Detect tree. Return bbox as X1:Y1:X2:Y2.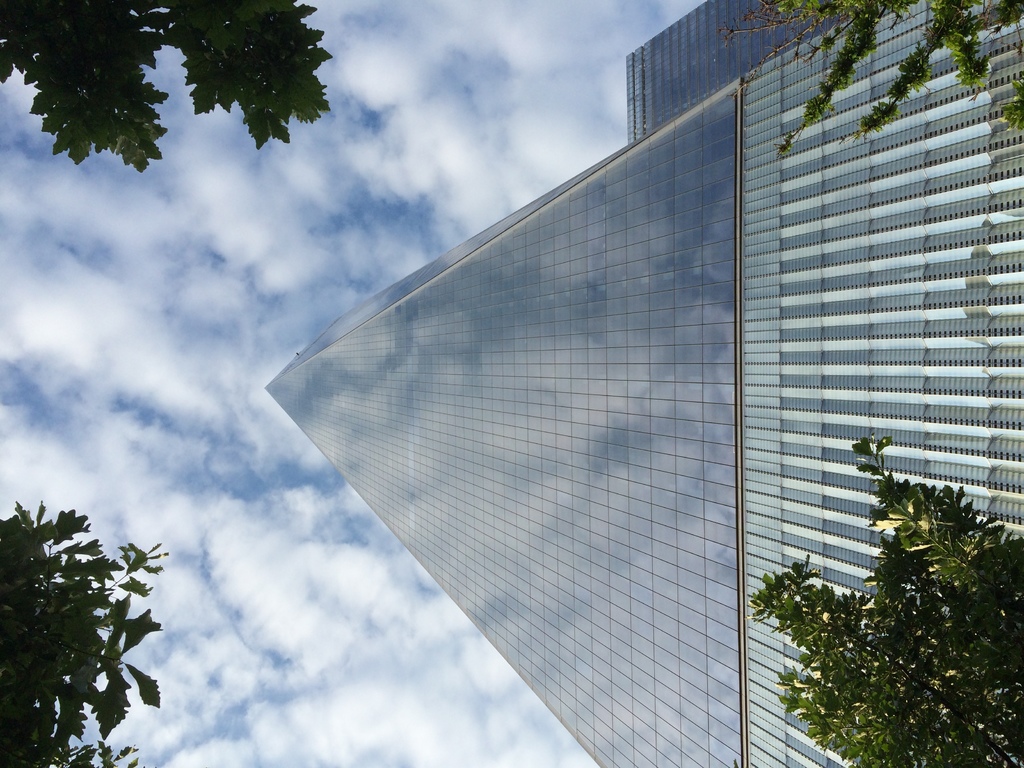
0:0:174:175.
